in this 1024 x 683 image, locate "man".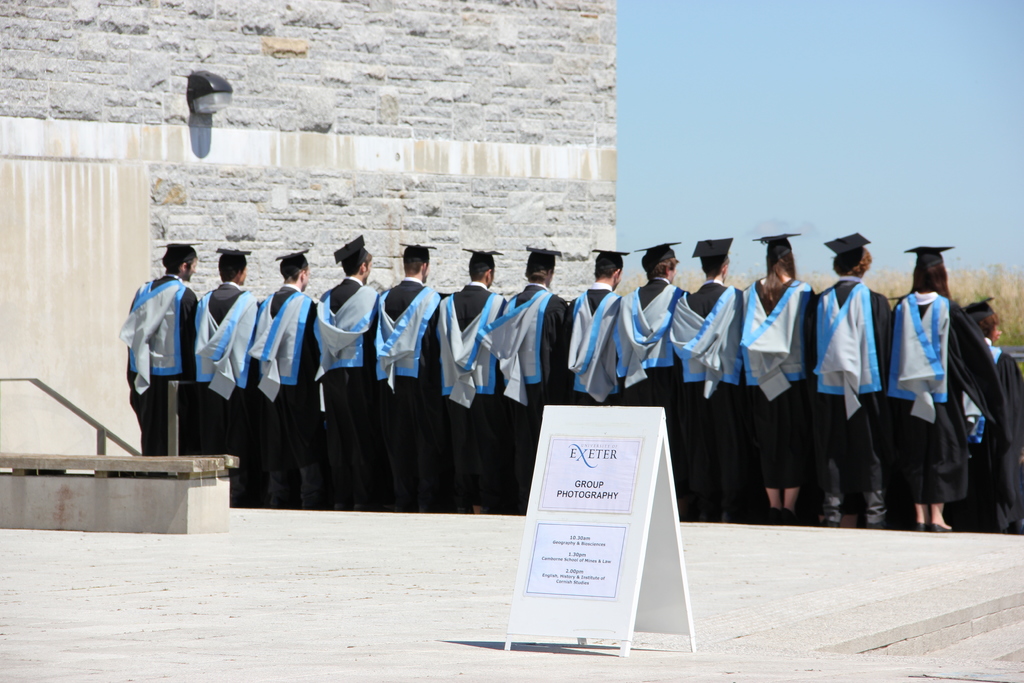
Bounding box: 314,235,380,509.
